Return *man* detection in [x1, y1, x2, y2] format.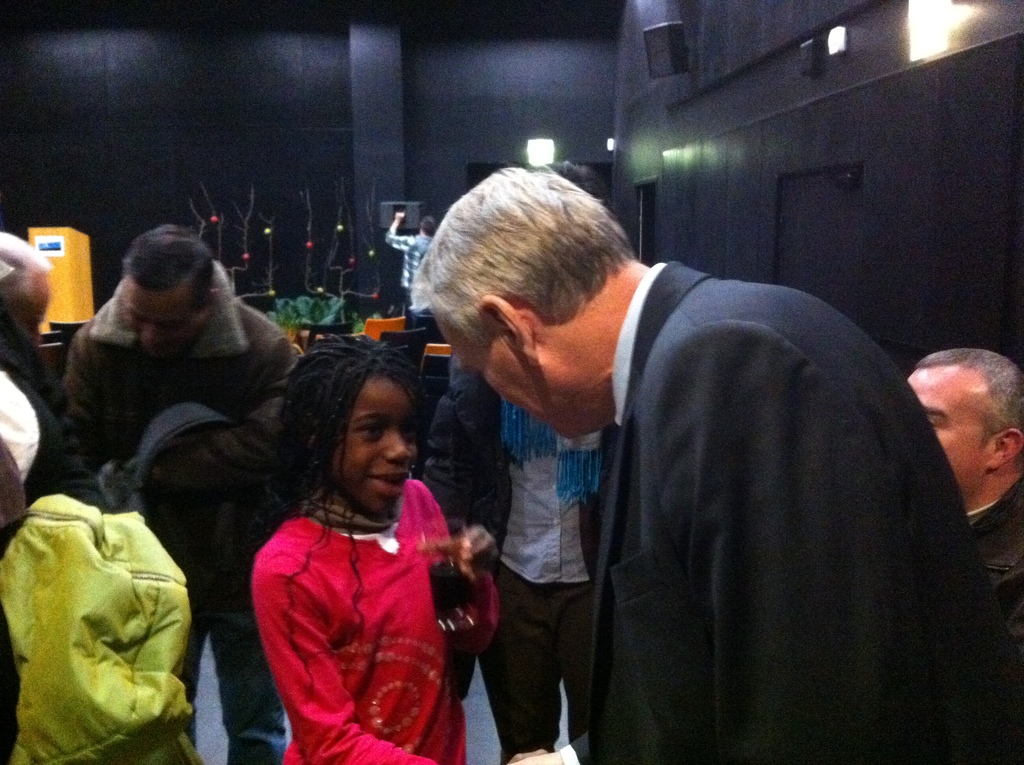
[900, 346, 1023, 687].
